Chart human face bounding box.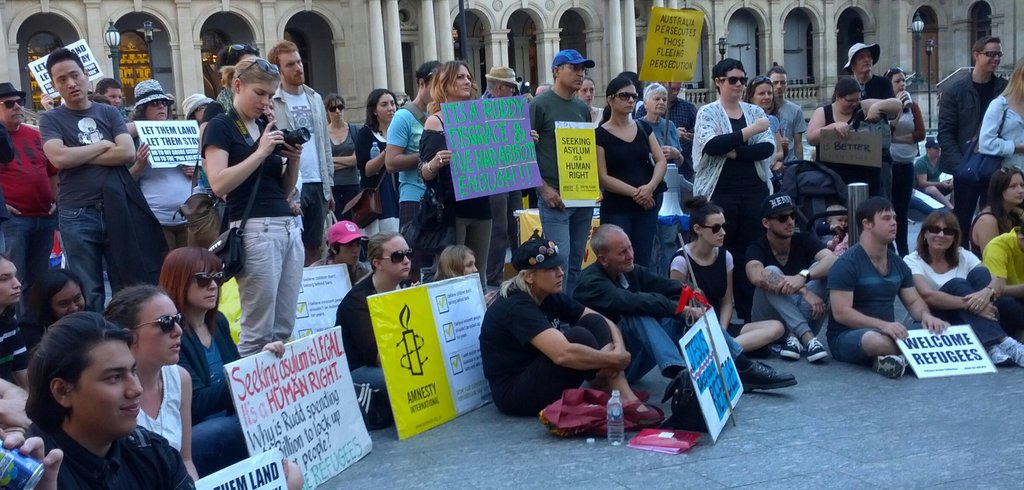
Charted: [833, 217, 842, 230].
